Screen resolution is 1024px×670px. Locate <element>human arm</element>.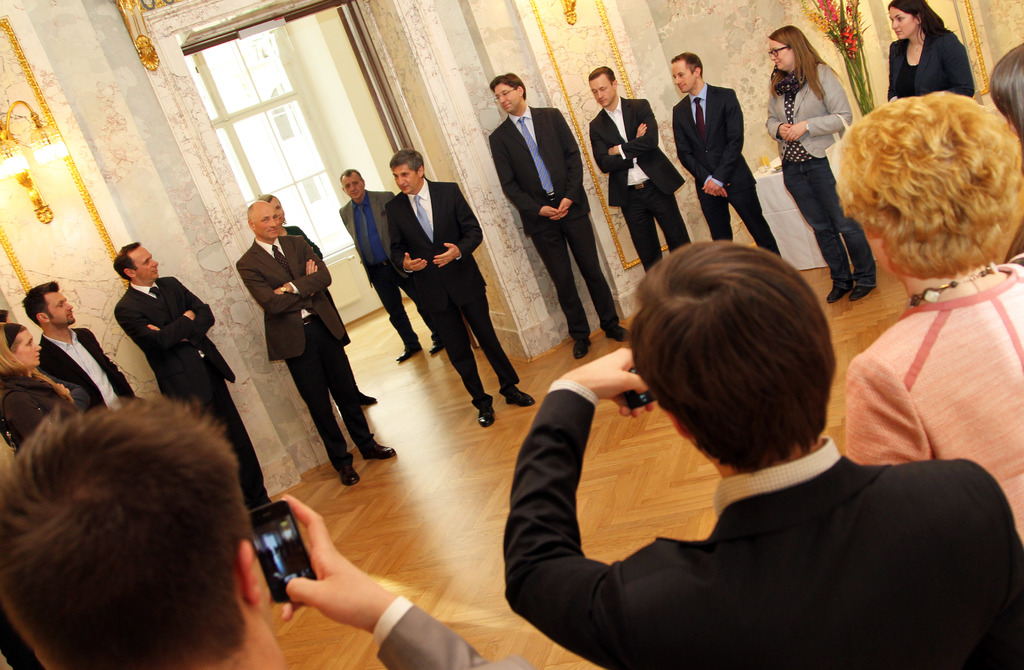
box(702, 90, 746, 193).
